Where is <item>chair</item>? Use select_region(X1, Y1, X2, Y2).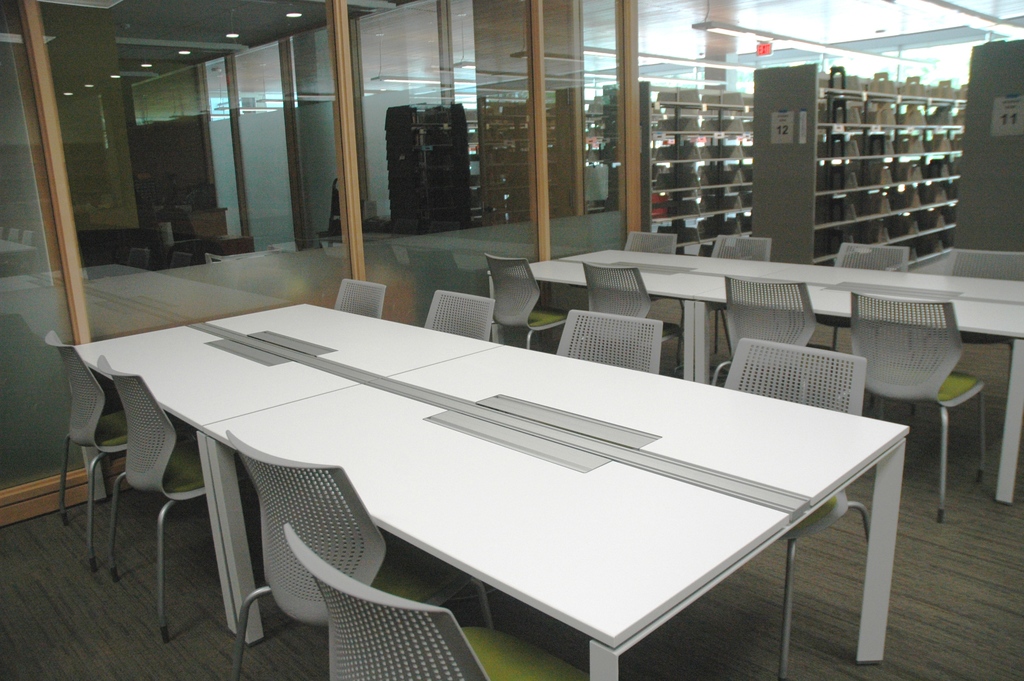
select_region(716, 266, 861, 420).
